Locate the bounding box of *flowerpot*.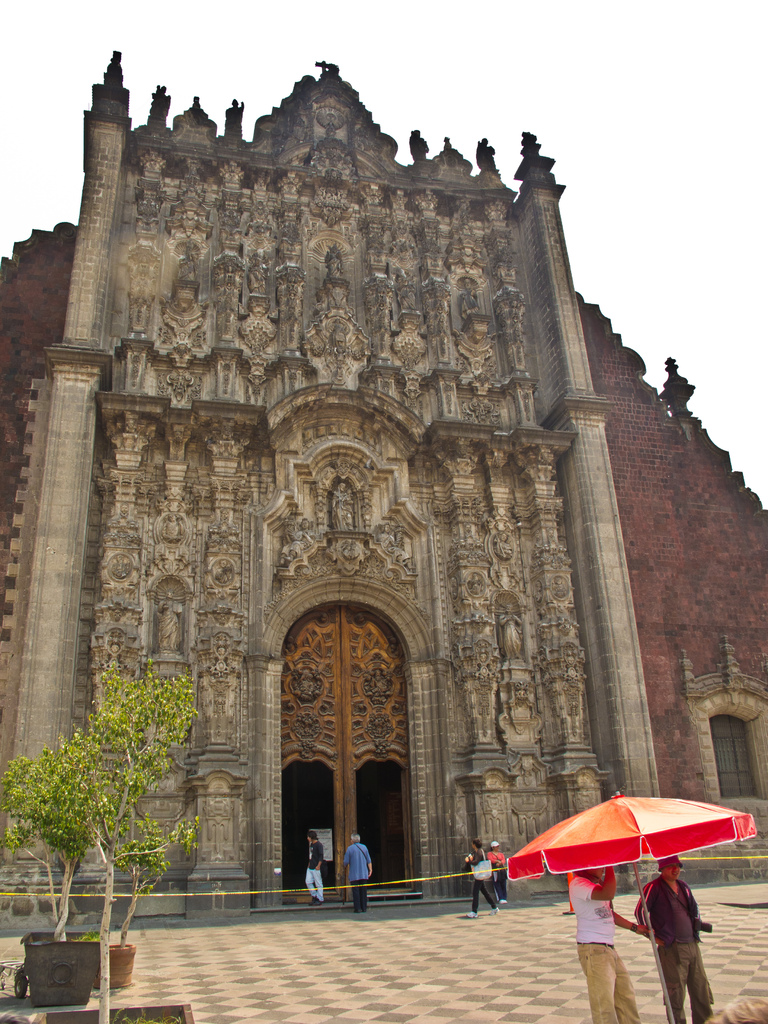
Bounding box: bbox(6, 929, 116, 1005).
